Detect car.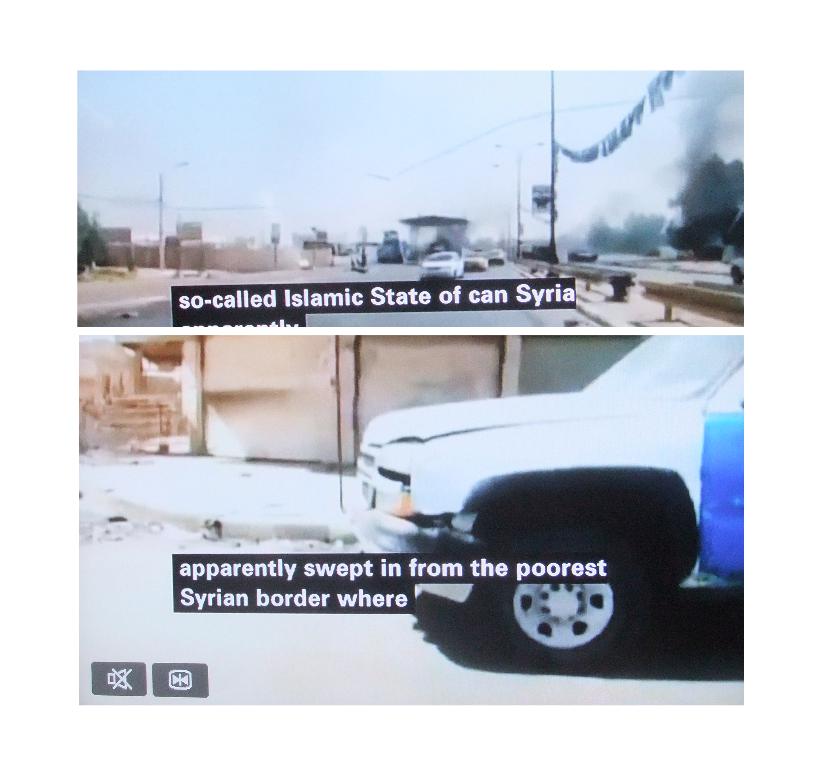
Detected at detection(568, 247, 600, 265).
